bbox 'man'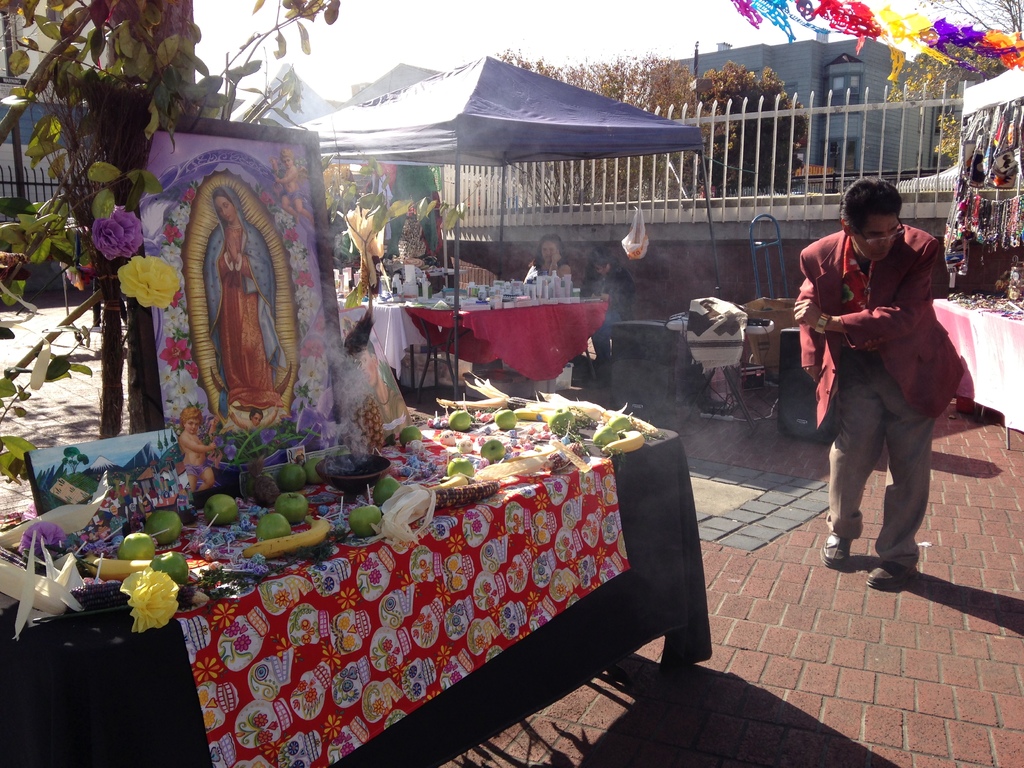
{"left": 794, "top": 175, "right": 969, "bottom": 607}
